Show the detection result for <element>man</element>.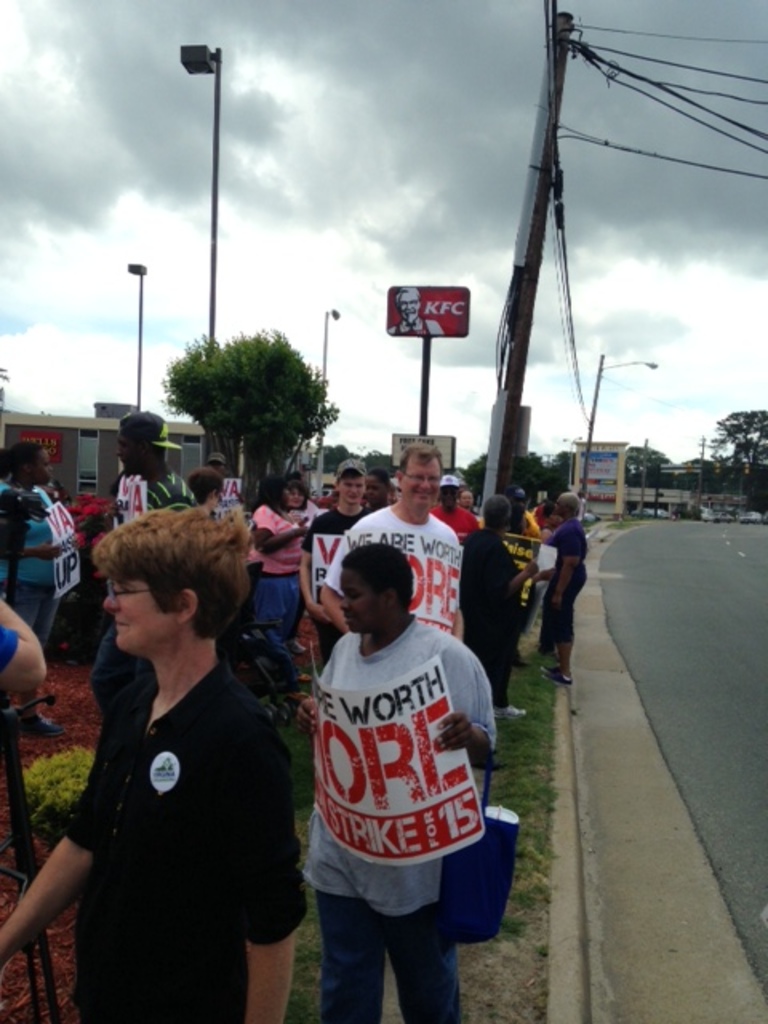
[0,446,88,674].
